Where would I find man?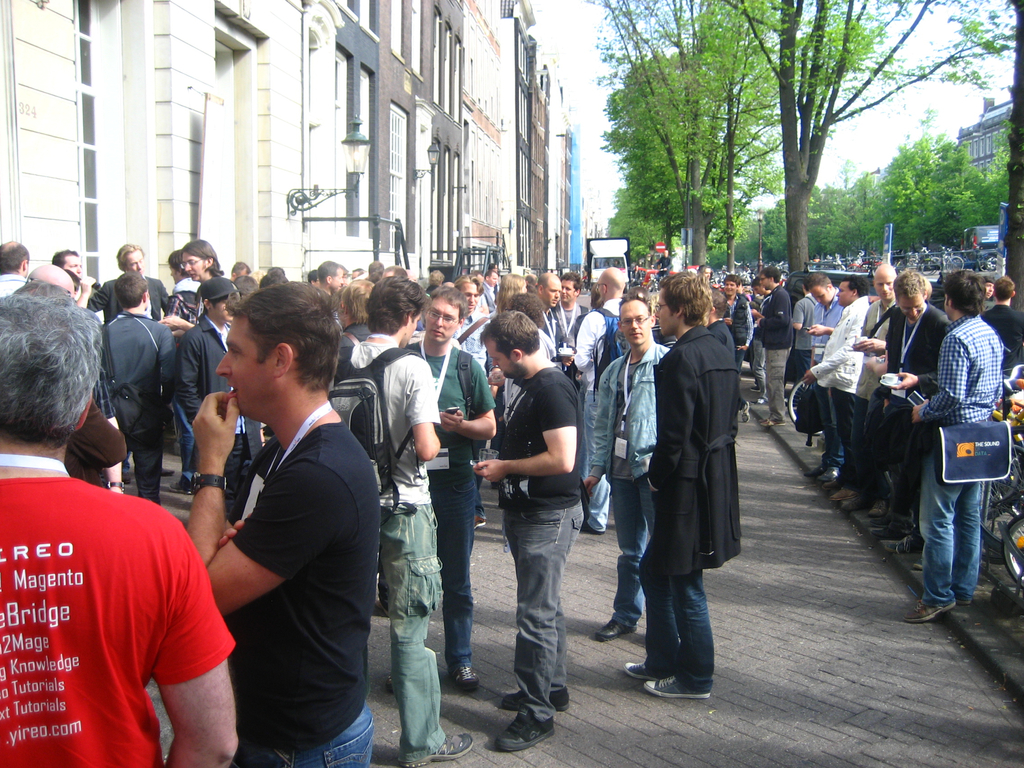
At Rect(580, 294, 671, 641).
